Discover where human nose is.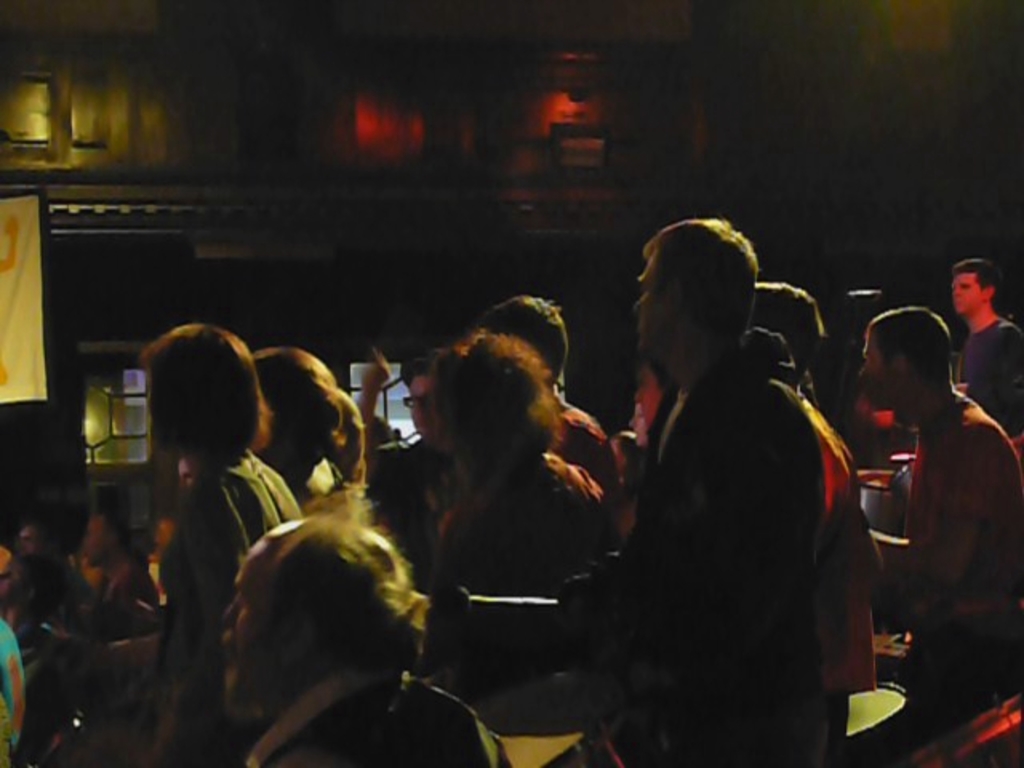
Discovered at <box>952,285,965,296</box>.
